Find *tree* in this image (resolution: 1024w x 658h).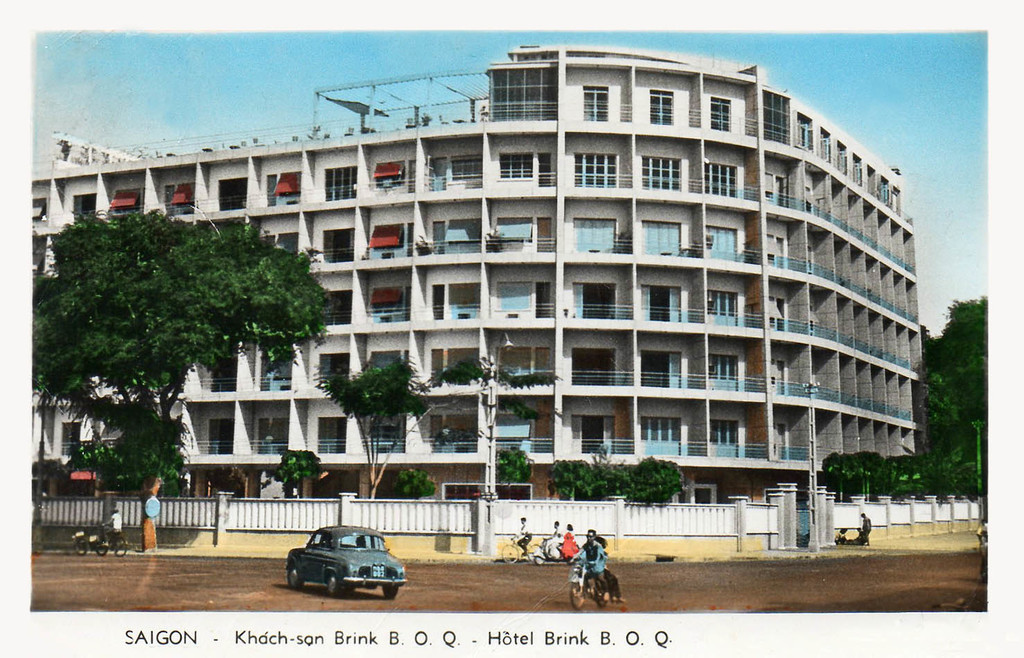
(x1=275, y1=444, x2=322, y2=495).
